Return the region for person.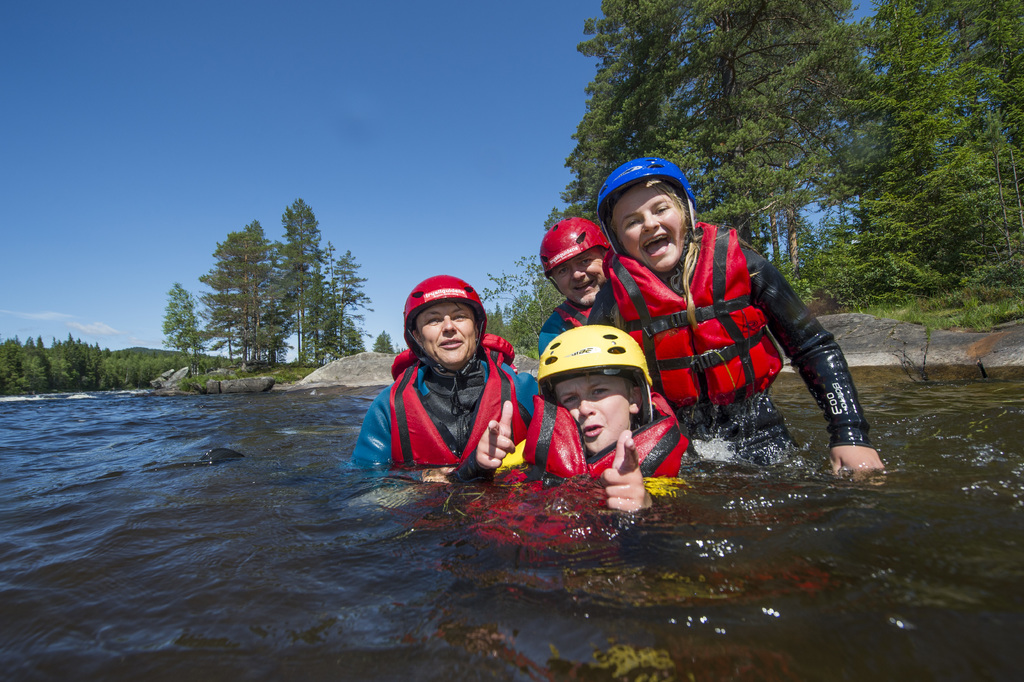
l=364, t=261, r=532, b=488.
